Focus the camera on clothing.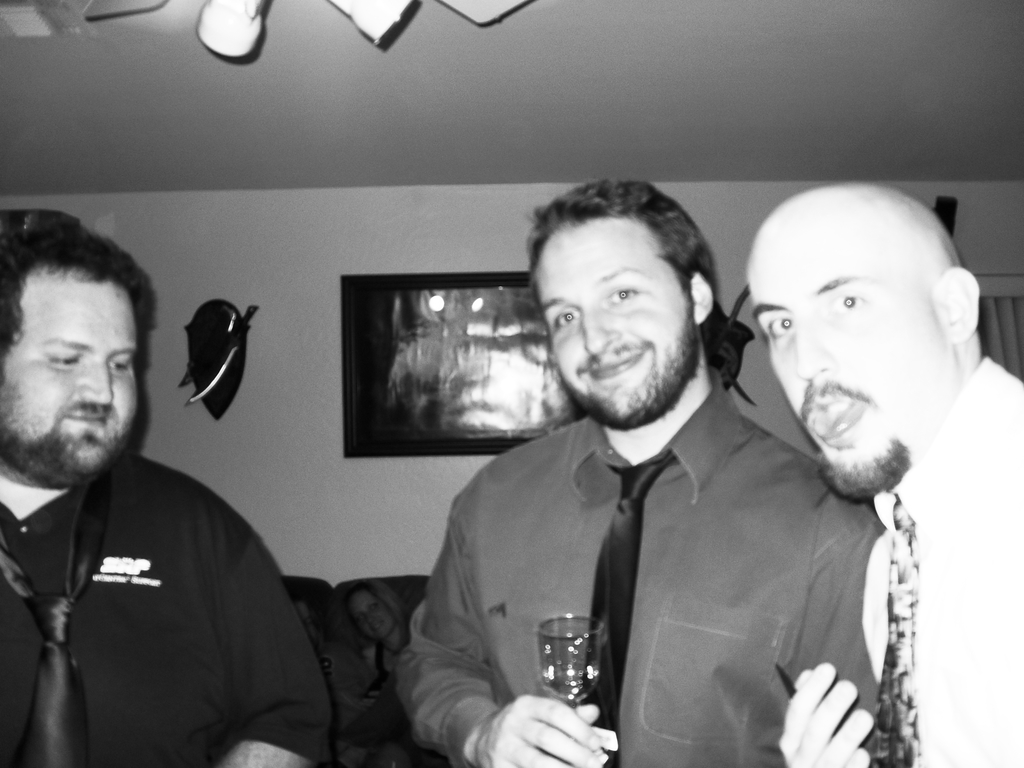
Focus region: BBox(397, 342, 797, 767).
